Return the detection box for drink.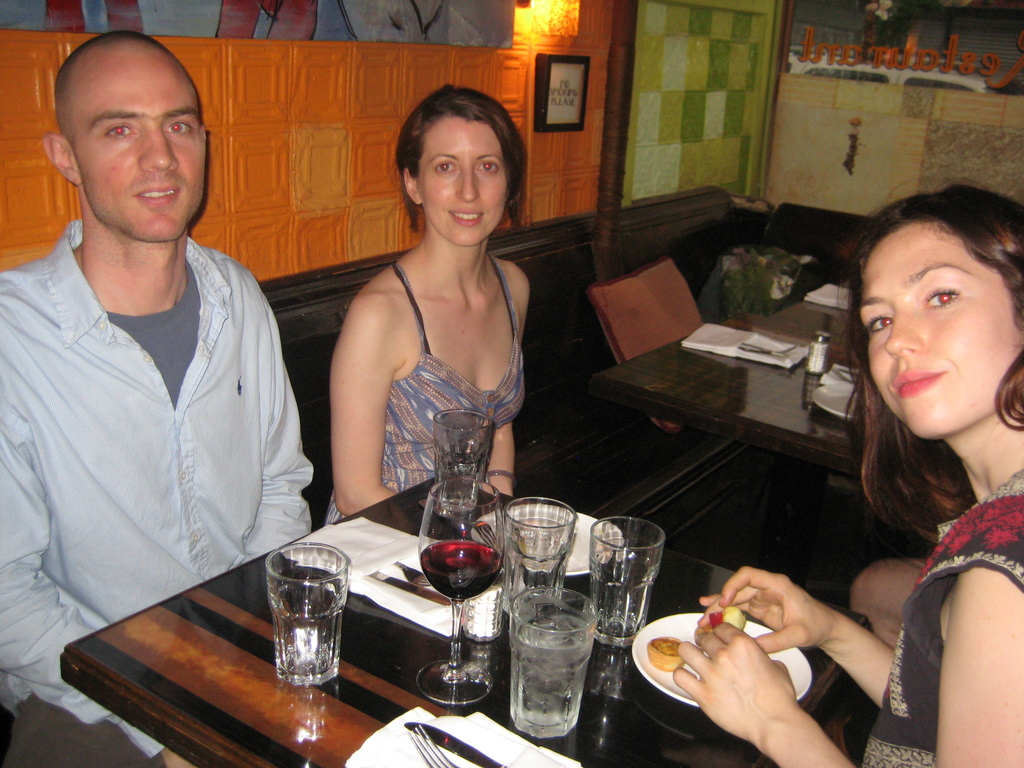
box(278, 567, 340, 684).
